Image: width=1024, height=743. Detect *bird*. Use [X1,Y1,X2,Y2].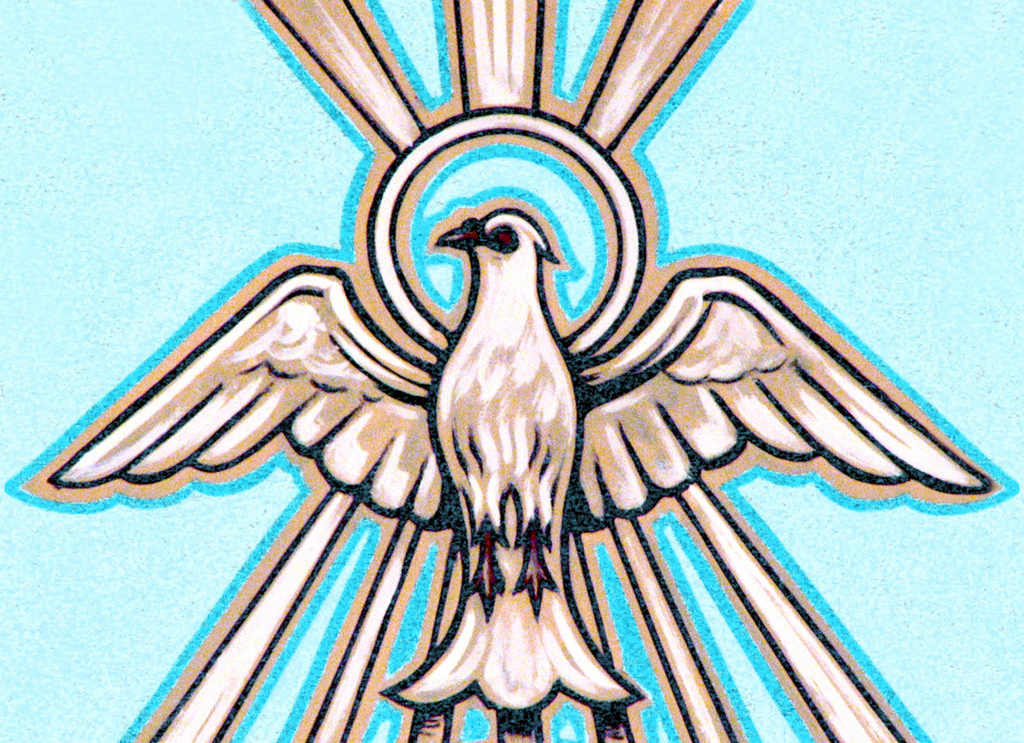
[8,206,1003,730].
